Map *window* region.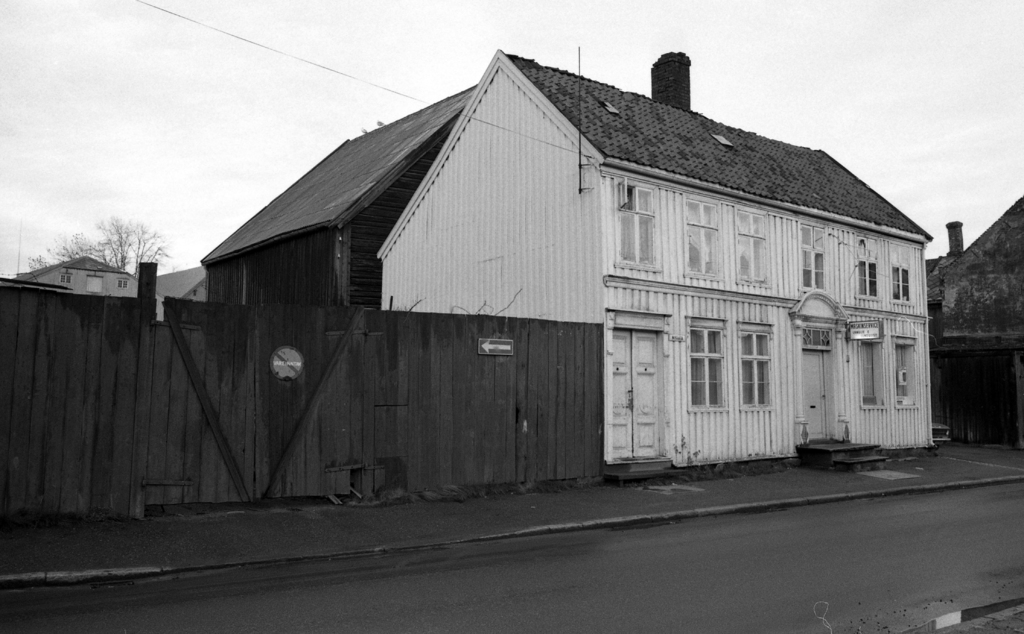
Mapped to 855,255,879,294.
